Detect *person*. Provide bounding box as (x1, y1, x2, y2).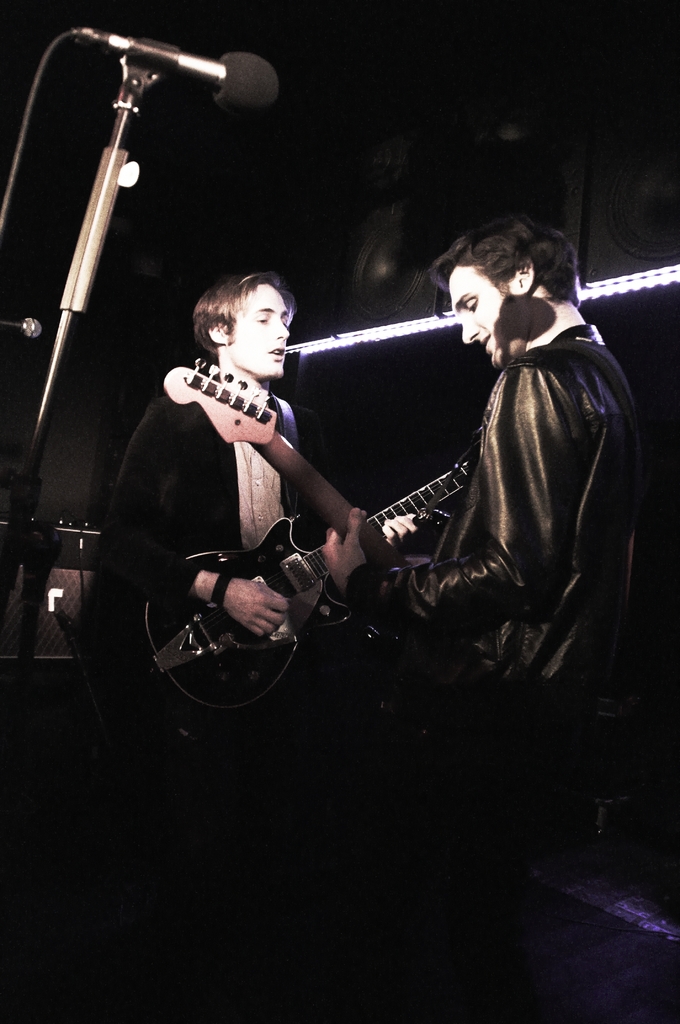
(366, 205, 647, 788).
